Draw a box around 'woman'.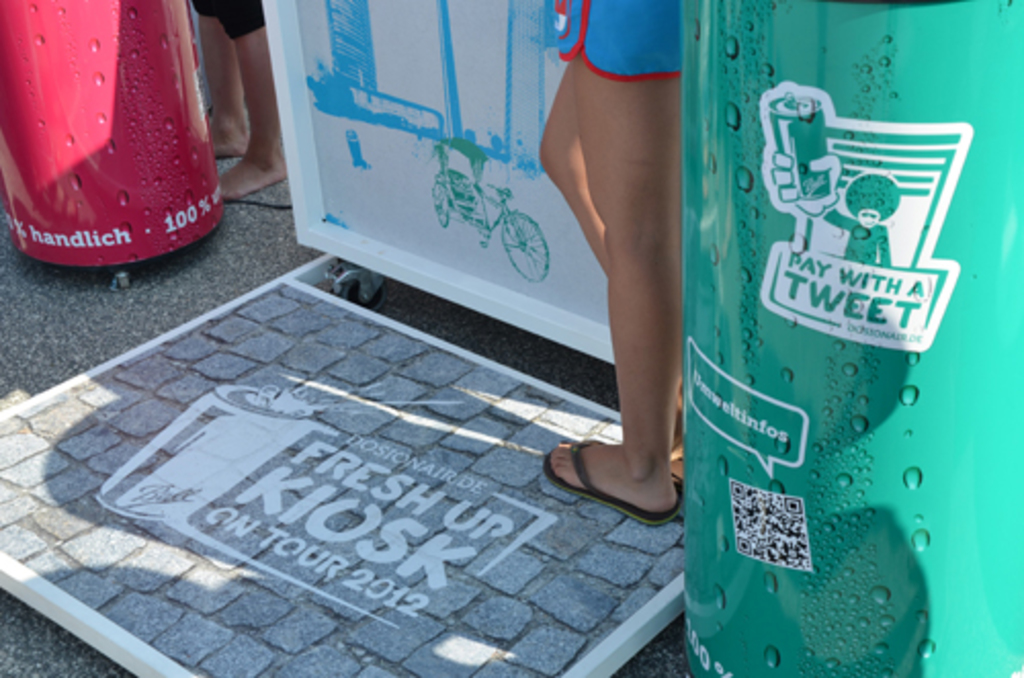
locate(535, 0, 725, 549).
